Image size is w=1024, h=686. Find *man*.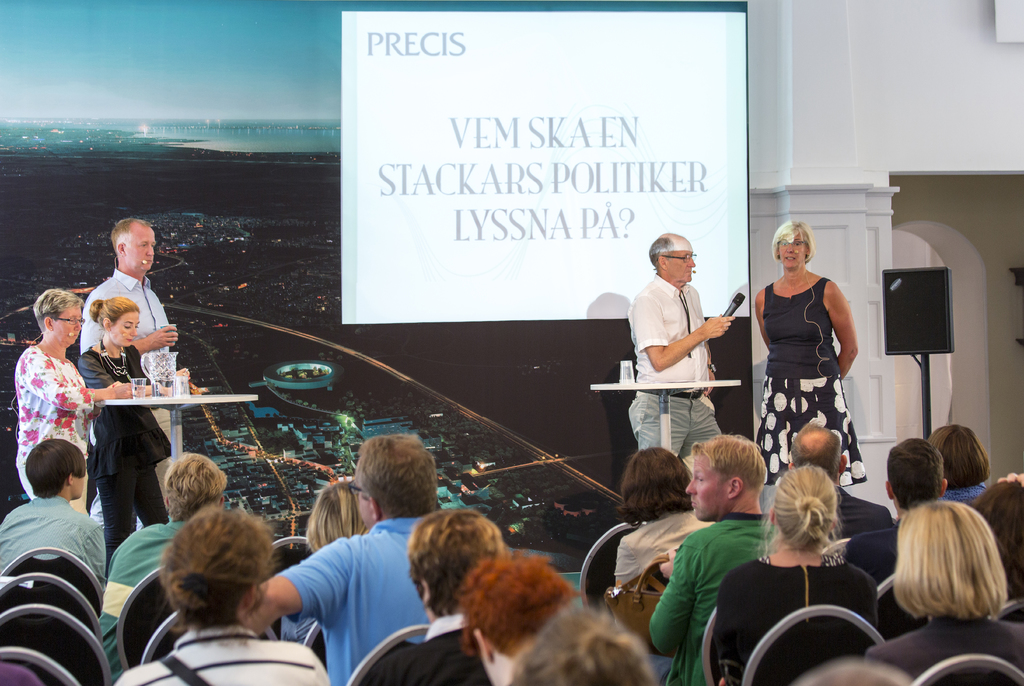
pyautogui.locateOnScreen(244, 430, 440, 685).
